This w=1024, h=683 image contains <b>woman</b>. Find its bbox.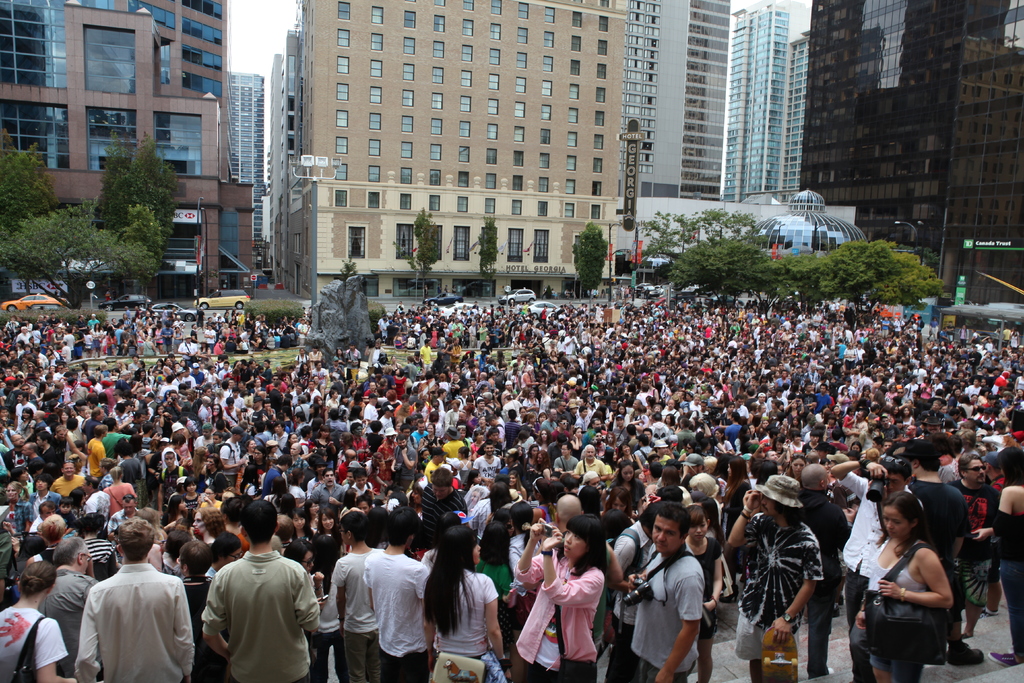
769/399/783/416.
